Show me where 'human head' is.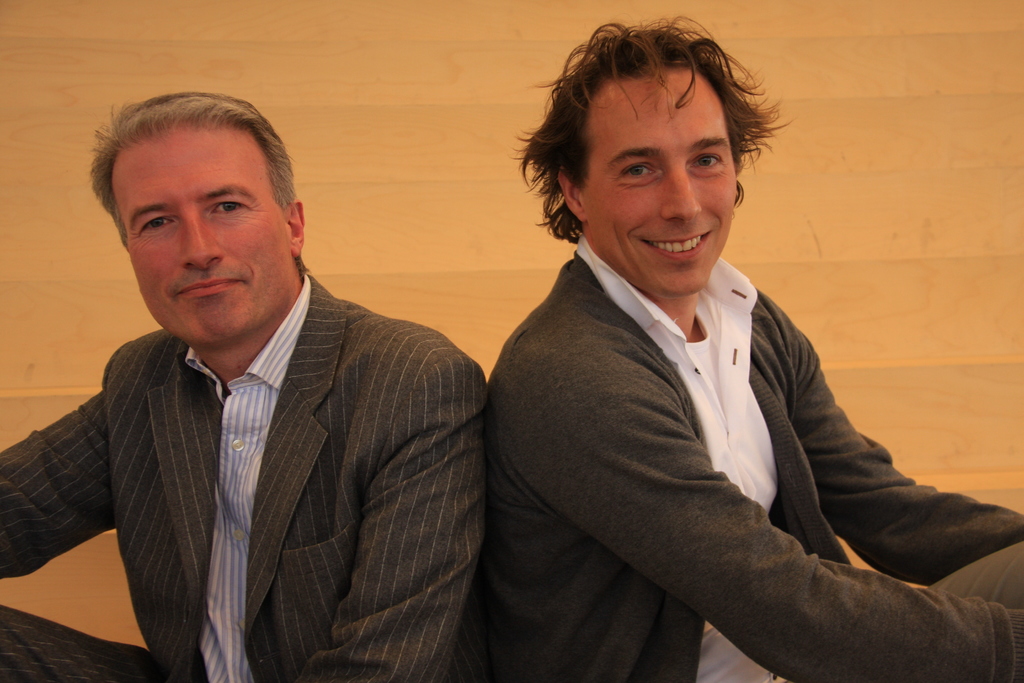
'human head' is at (535,19,777,276).
